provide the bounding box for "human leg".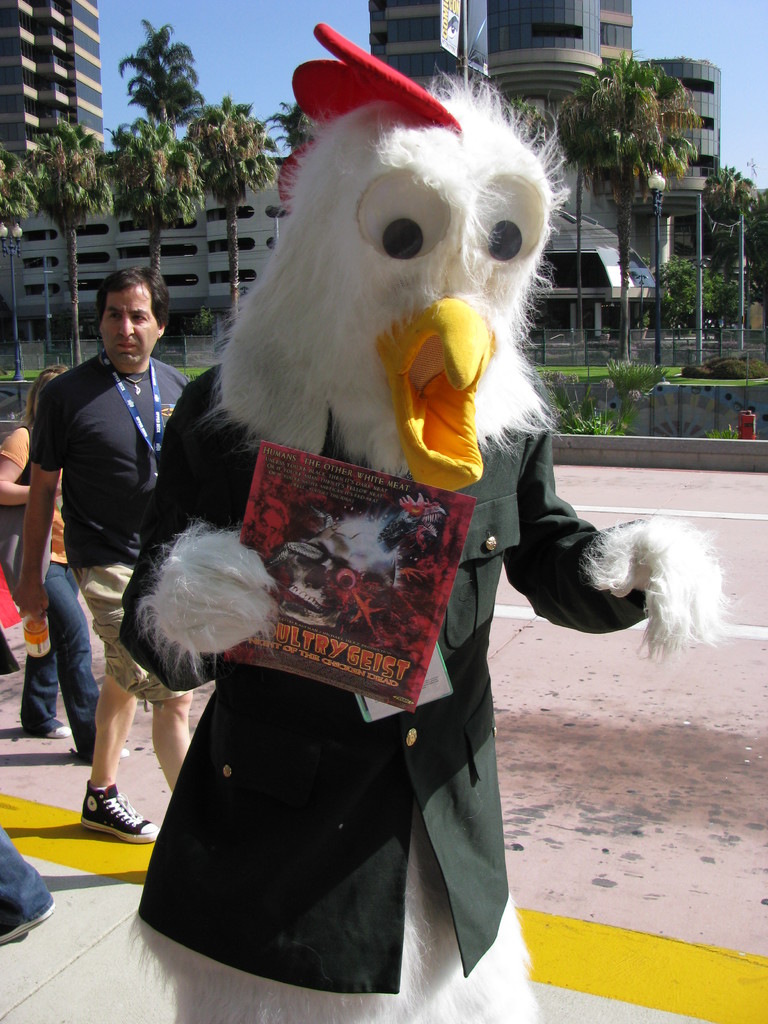
x1=51, y1=532, x2=98, y2=765.
